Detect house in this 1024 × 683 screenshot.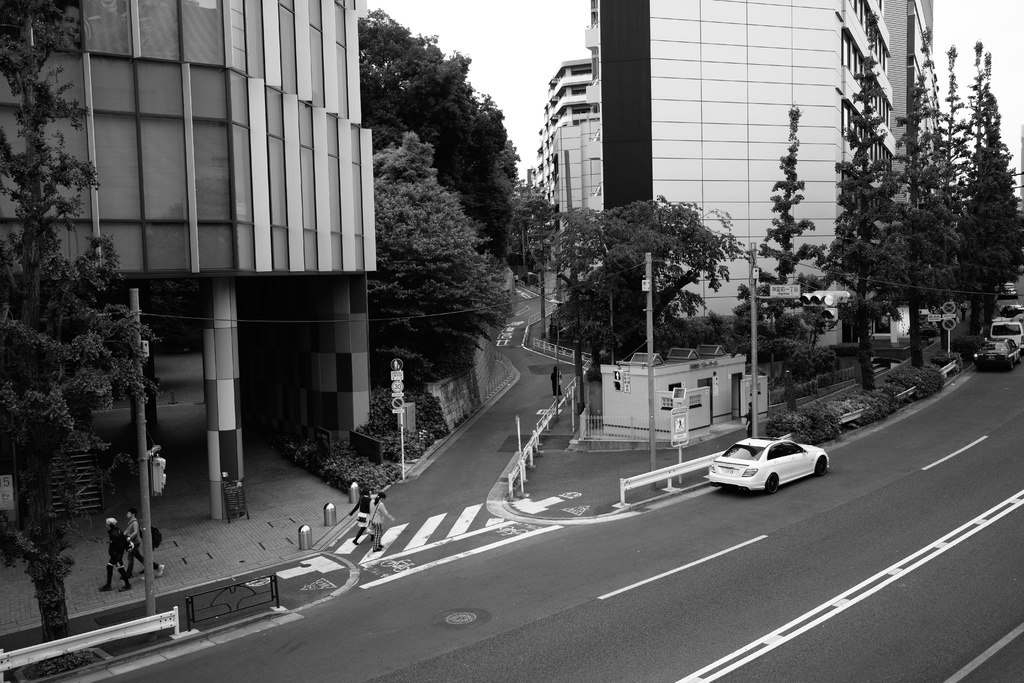
Detection: detection(884, 0, 935, 218).
